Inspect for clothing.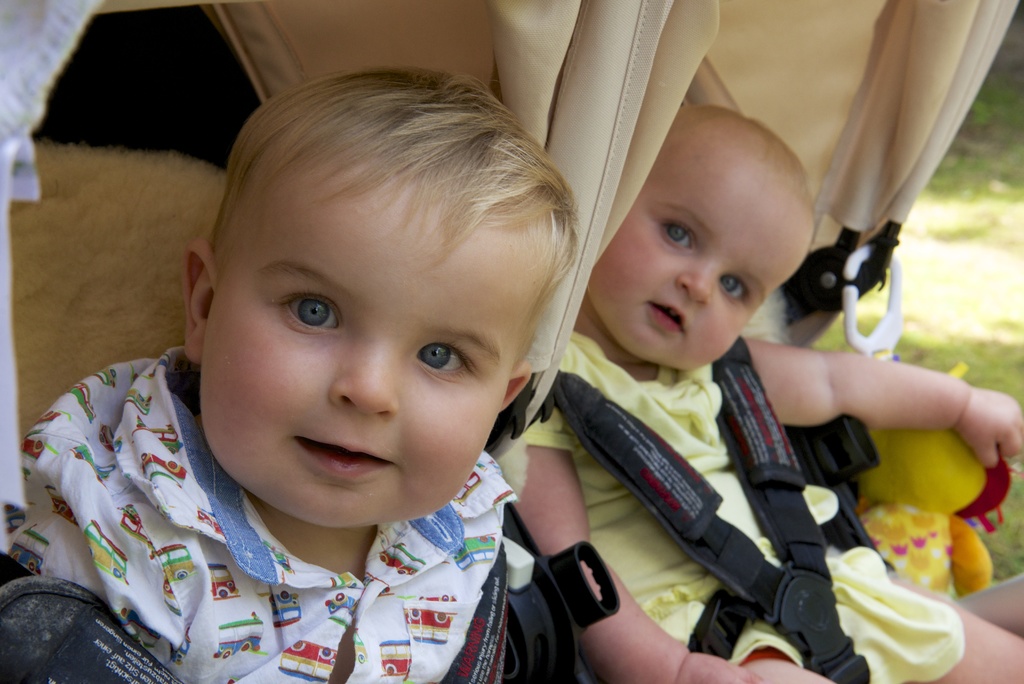
Inspection: (8, 352, 522, 683).
